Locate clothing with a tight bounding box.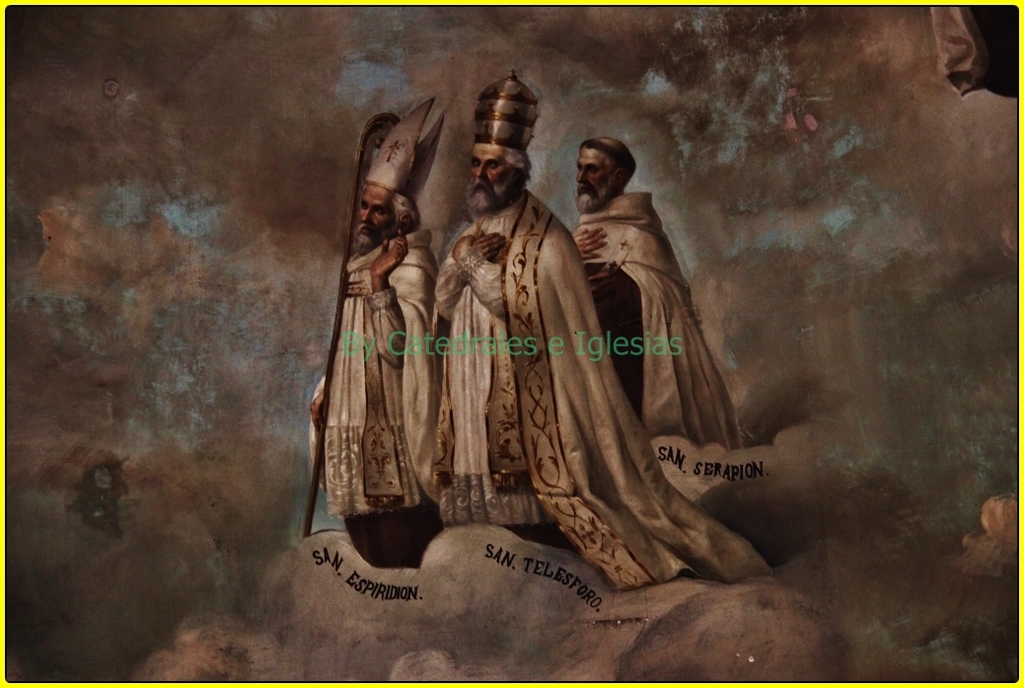
{"left": 424, "top": 181, "right": 784, "bottom": 599}.
